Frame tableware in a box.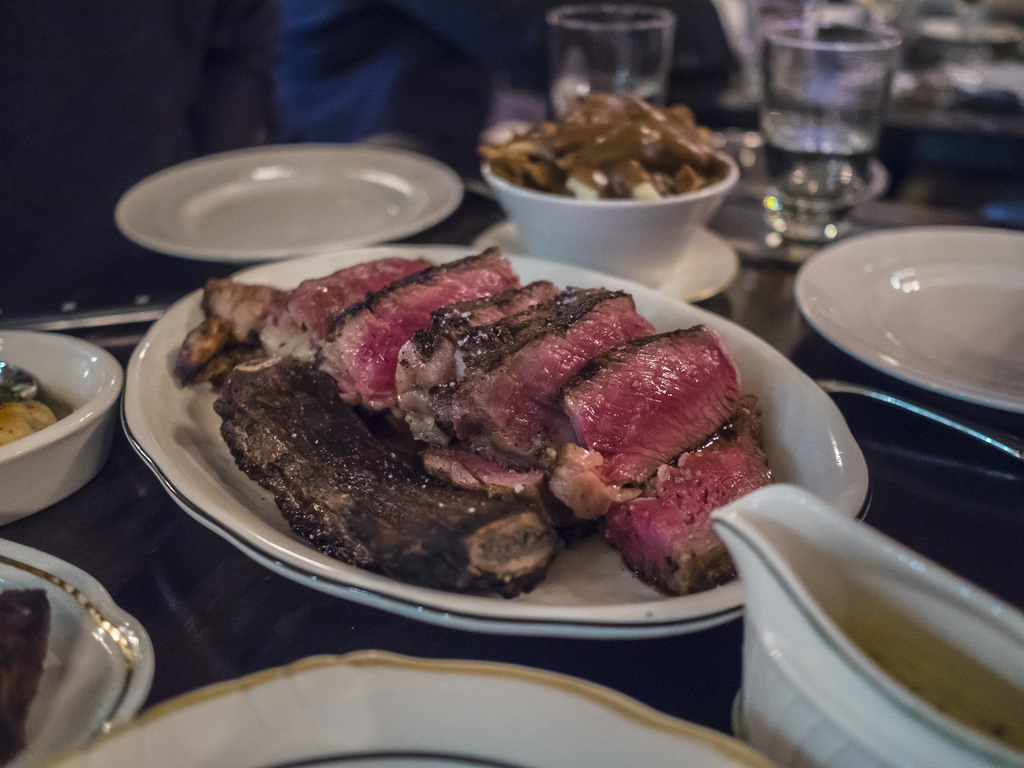
(796, 227, 1023, 399).
